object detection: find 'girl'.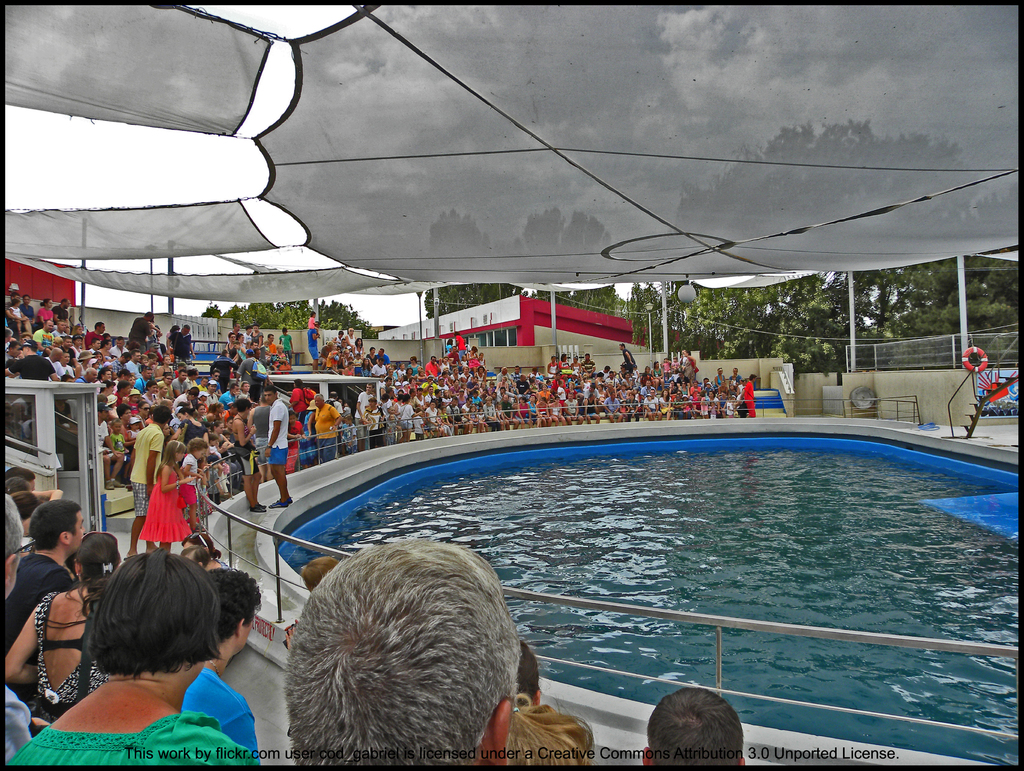
<region>362, 357, 371, 375</region>.
